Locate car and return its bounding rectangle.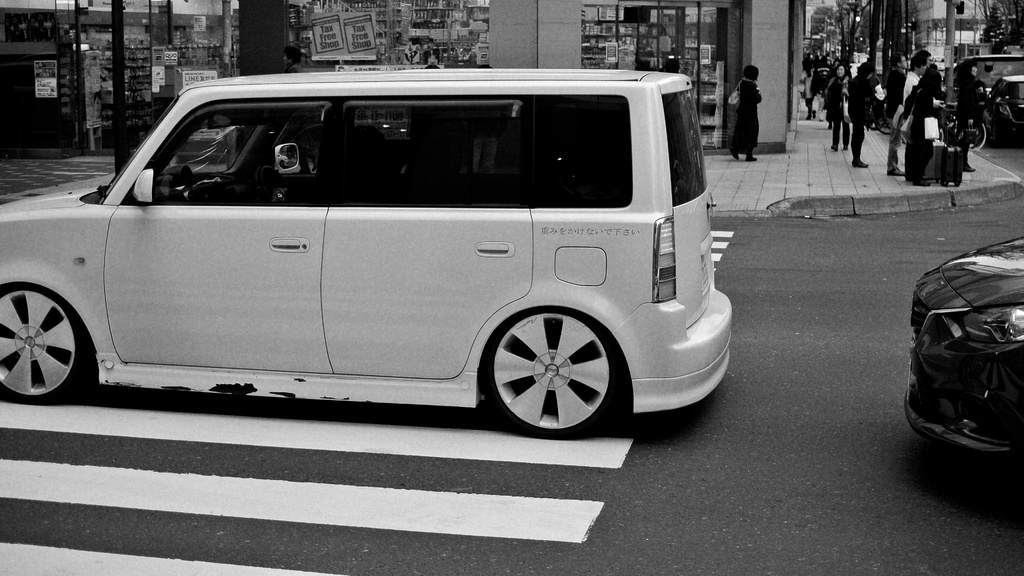
<bbox>982, 73, 1023, 135</bbox>.
